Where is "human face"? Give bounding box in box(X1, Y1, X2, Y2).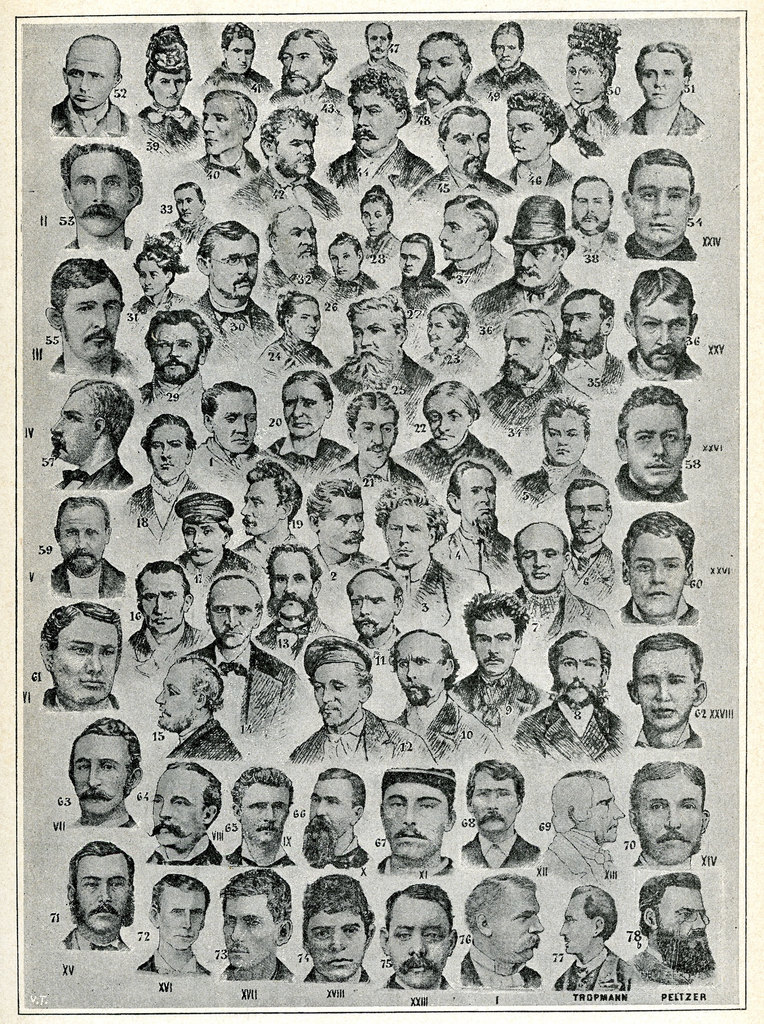
box(66, 52, 111, 110).
